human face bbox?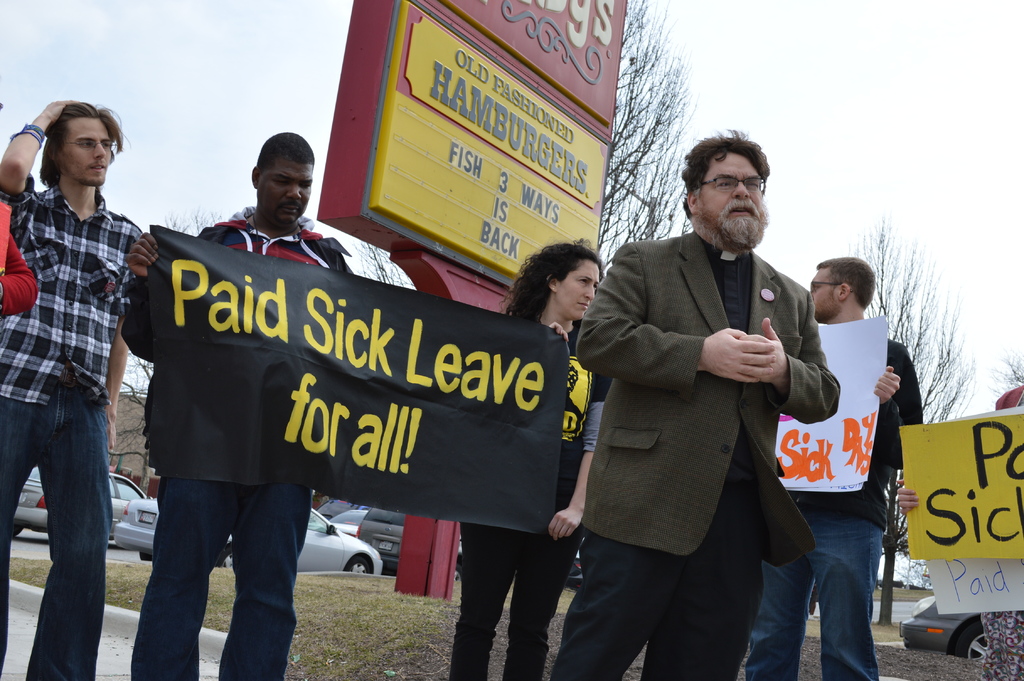
bbox=(561, 259, 601, 318)
